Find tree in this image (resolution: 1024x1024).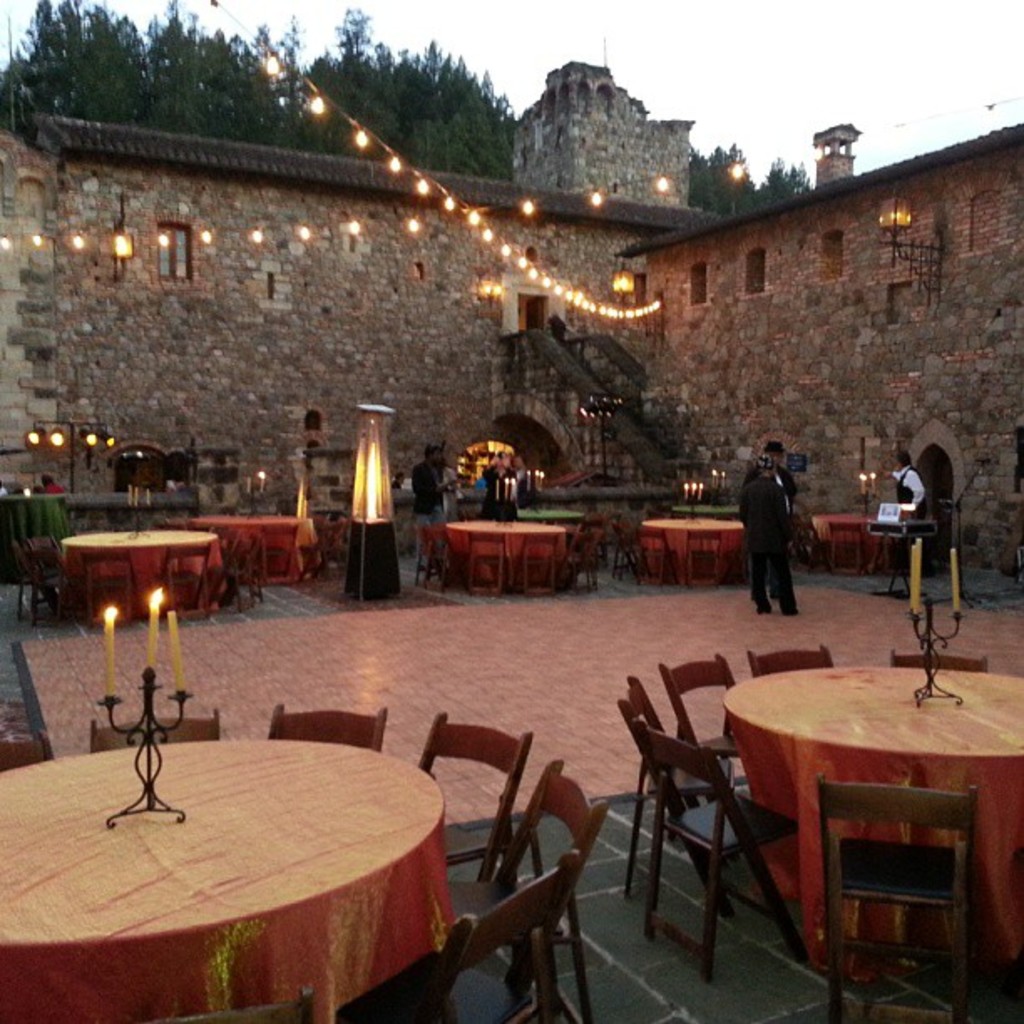
686:137:806:216.
